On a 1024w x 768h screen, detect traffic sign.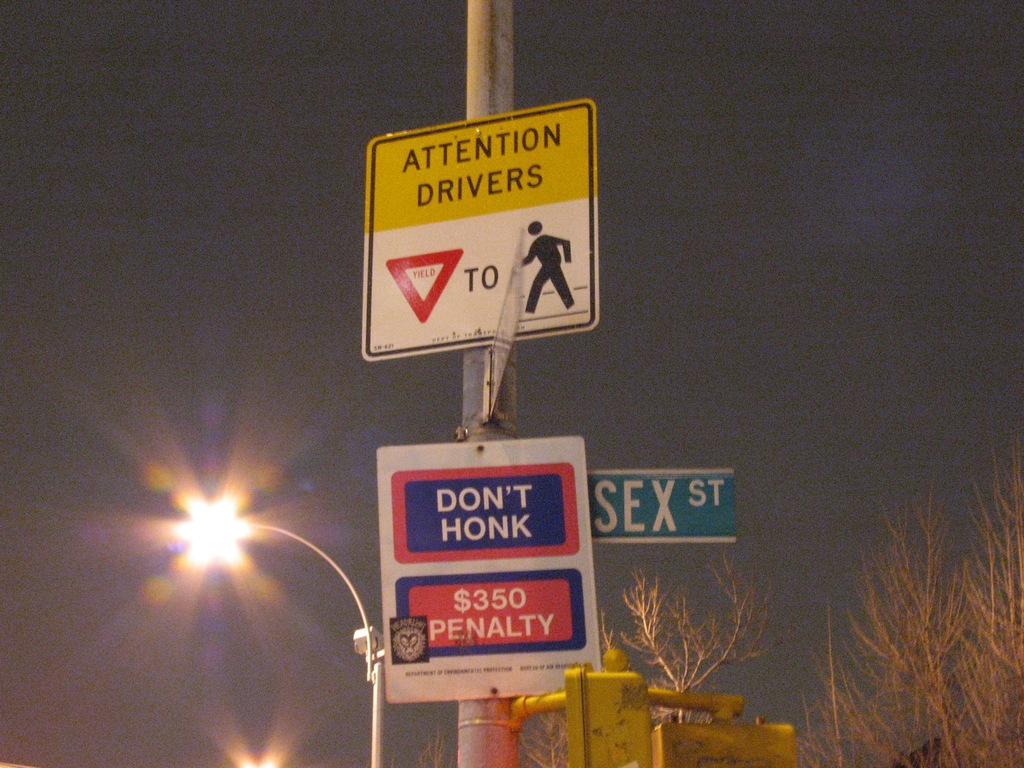
bbox=[376, 434, 604, 701].
